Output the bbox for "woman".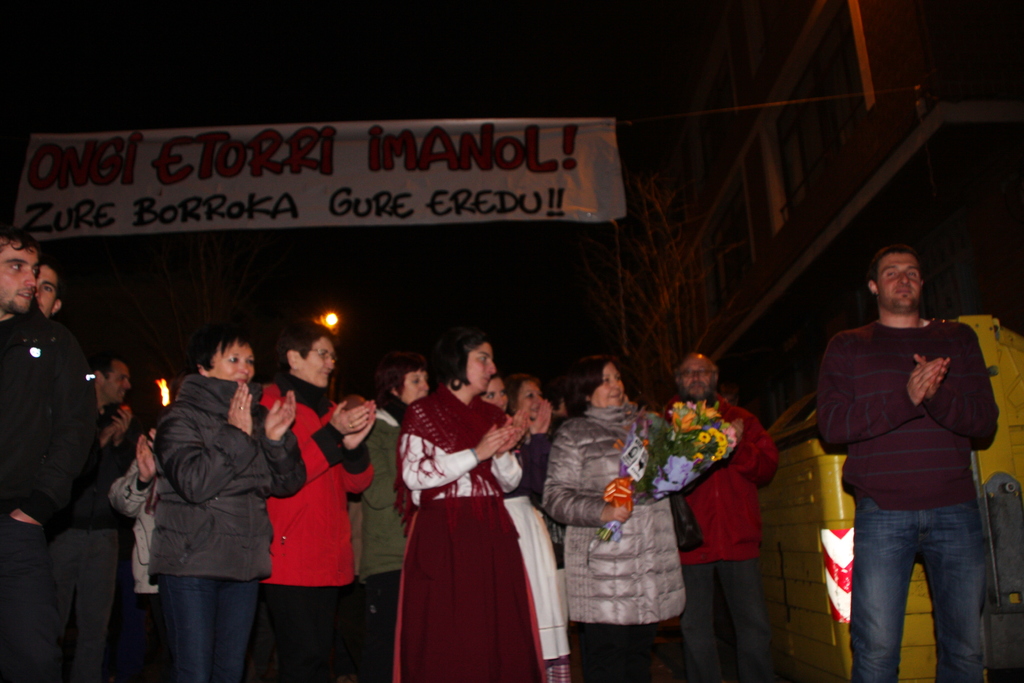
(left=380, top=326, right=563, bottom=675).
